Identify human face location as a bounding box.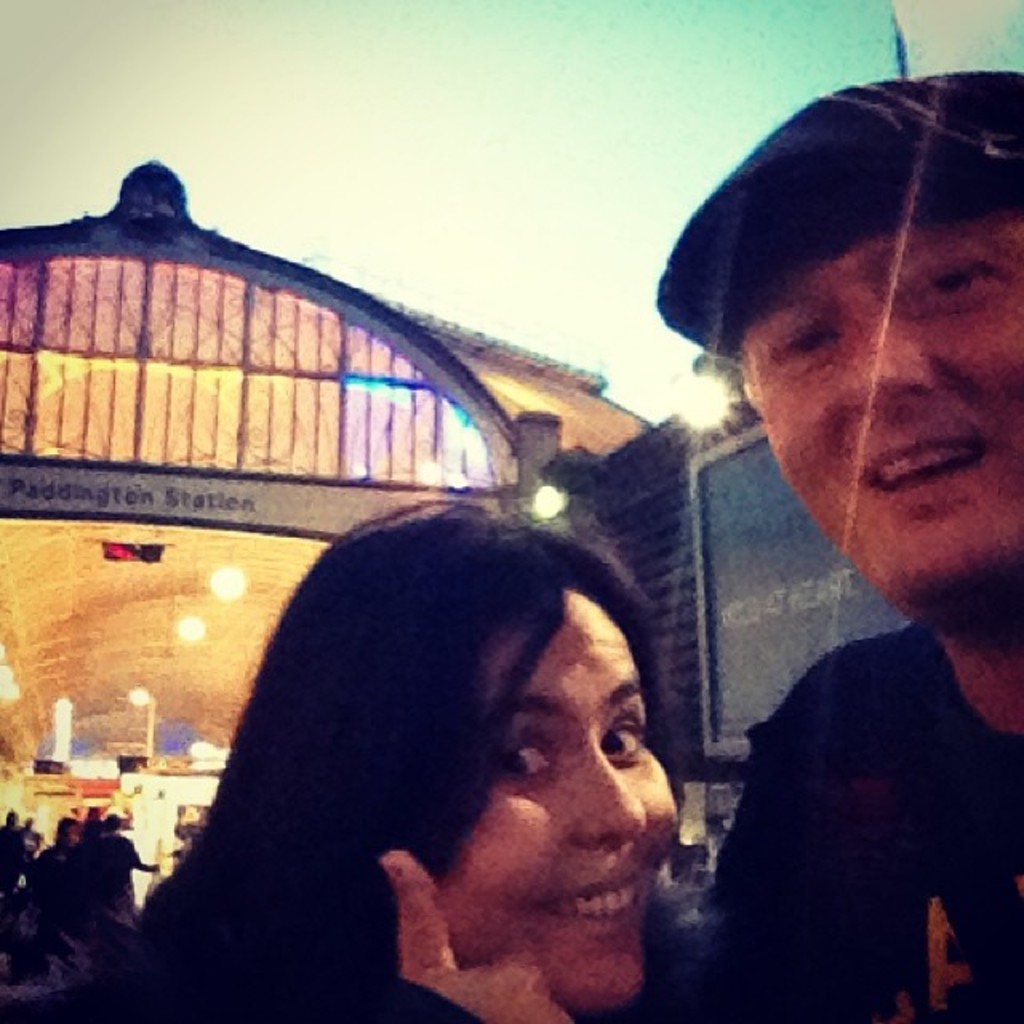
{"x1": 435, "y1": 589, "x2": 677, "y2": 1013}.
